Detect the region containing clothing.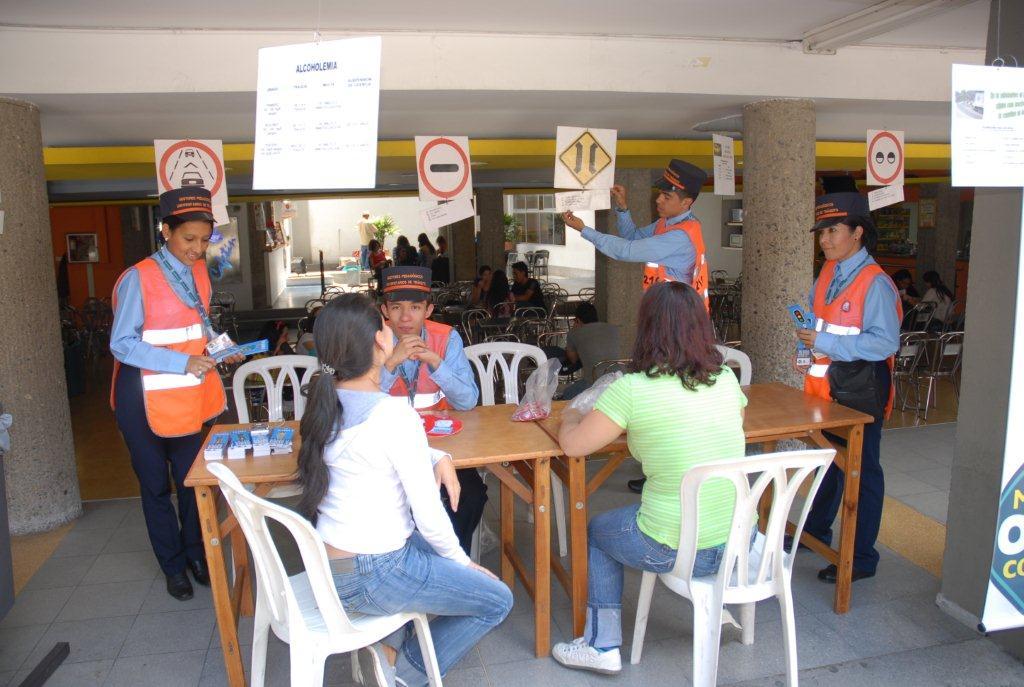
x1=916, y1=288, x2=953, y2=333.
